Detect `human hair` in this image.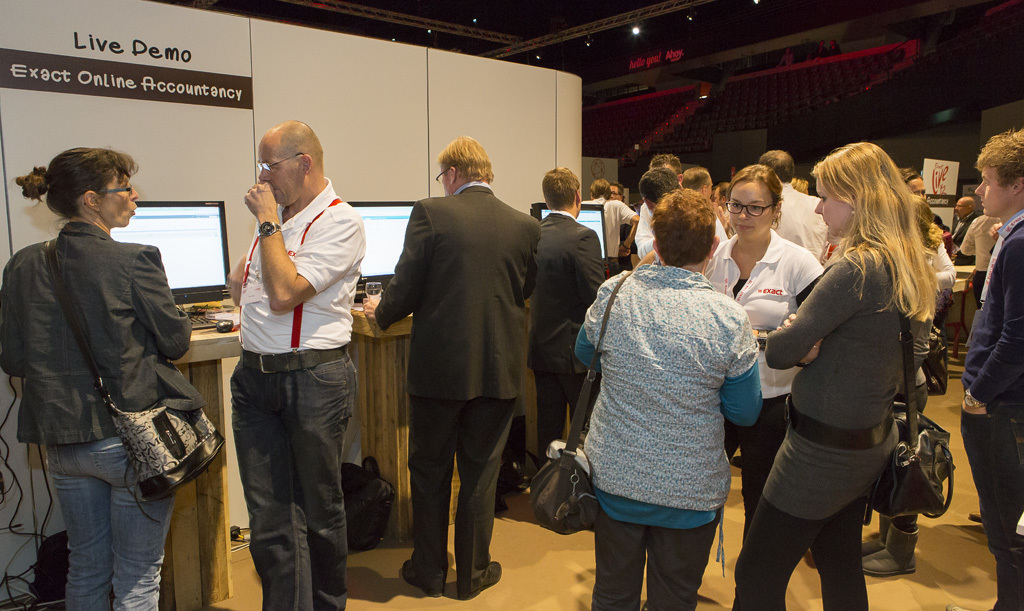
Detection: <box>437,134,494,185</box>.
